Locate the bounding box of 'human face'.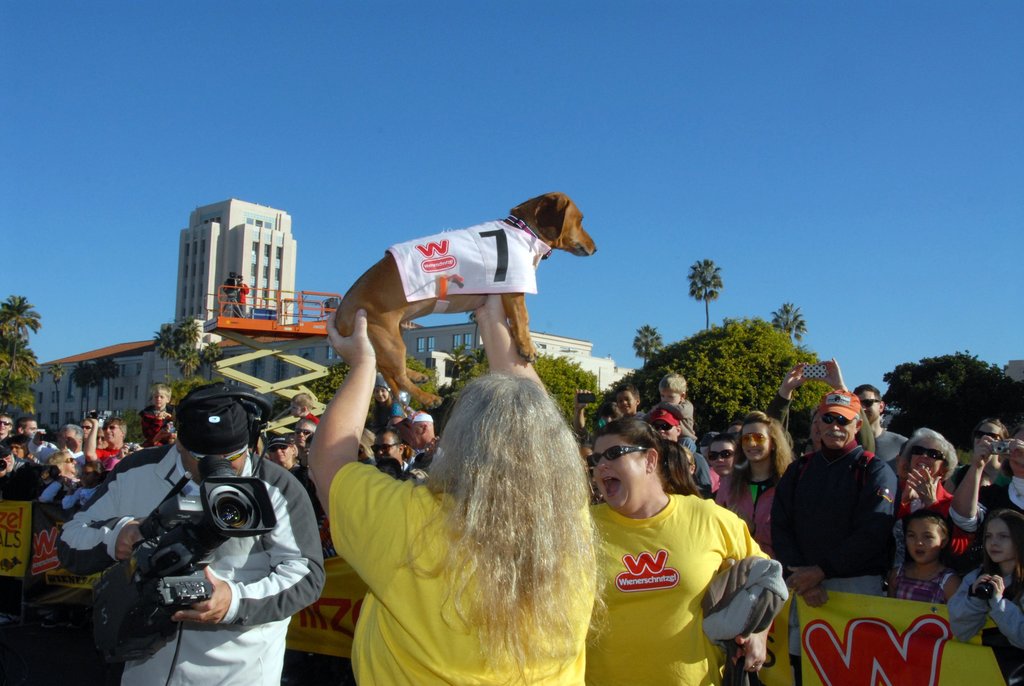
Bounding box: 742,419,769,459.
